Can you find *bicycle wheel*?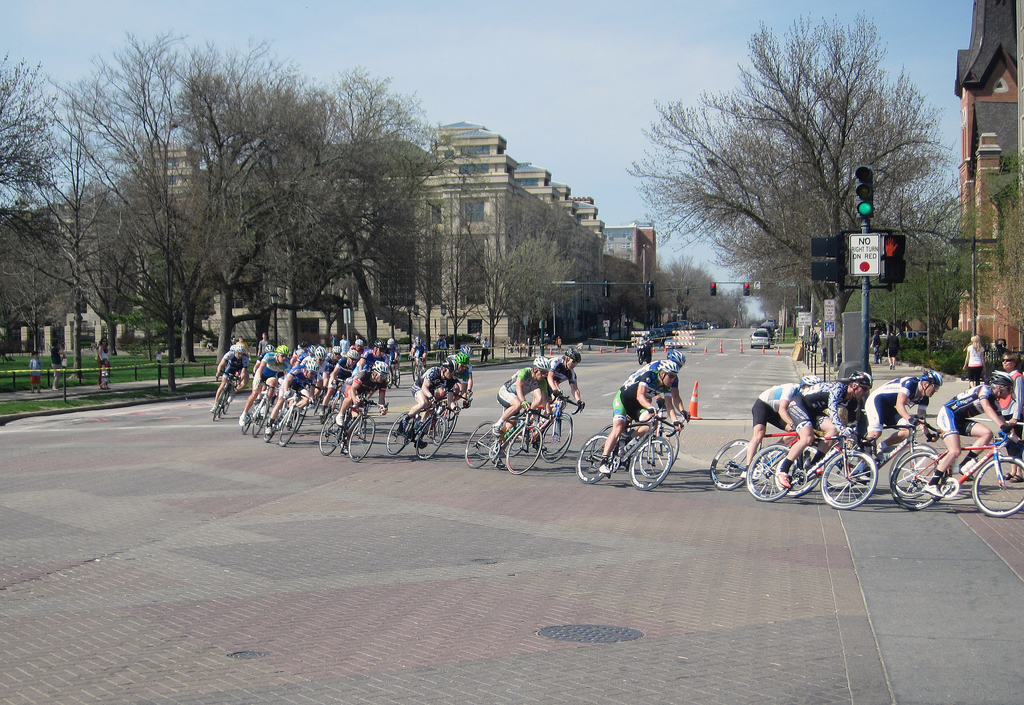
Yes, bounding box: x1=746, y1=445, x2=792, y2=501.
